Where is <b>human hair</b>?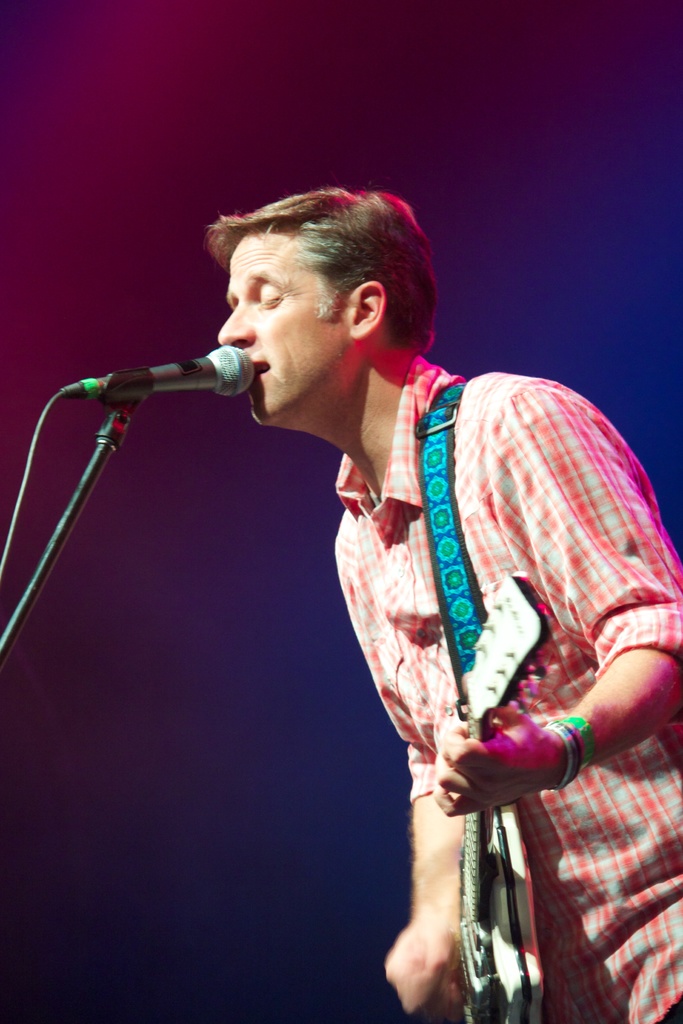
<box>196,184,431,374</box>.
